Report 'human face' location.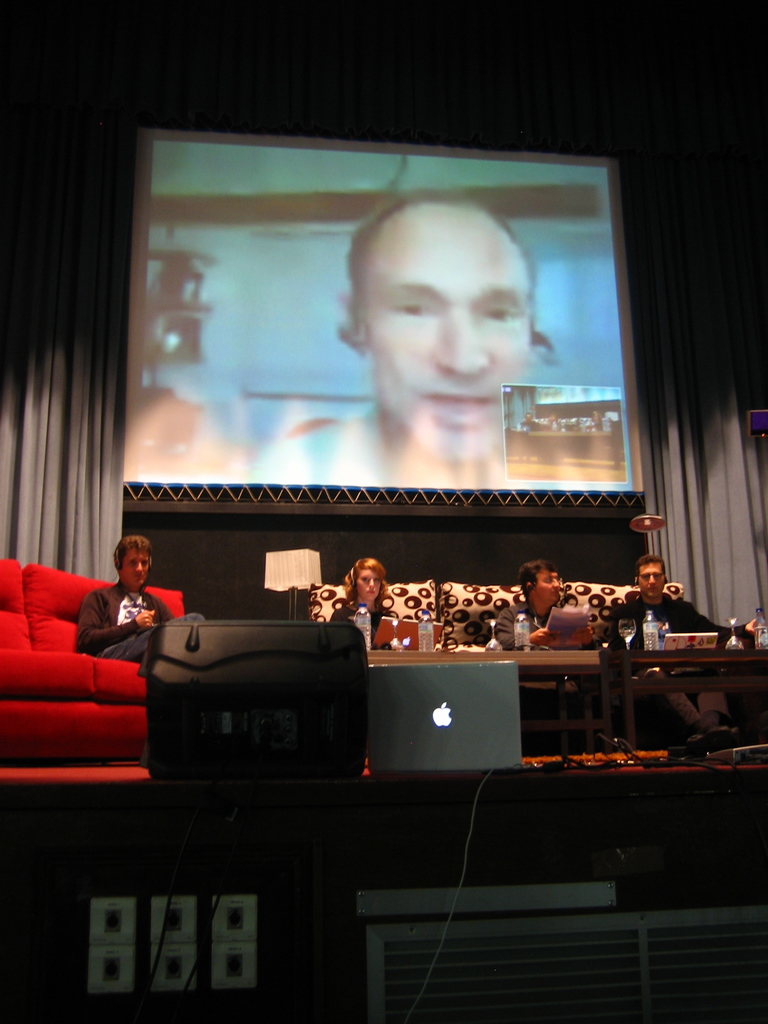
Report: Rect(637, 563, 662, 598).
